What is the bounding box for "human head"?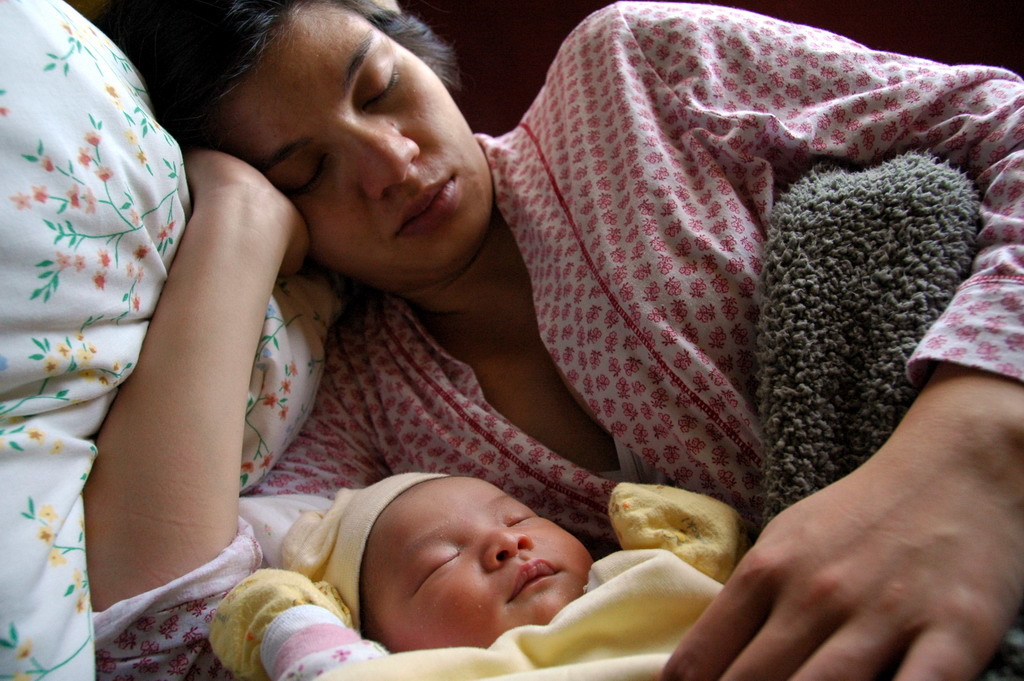
crop(147, 0, 495, 277).
